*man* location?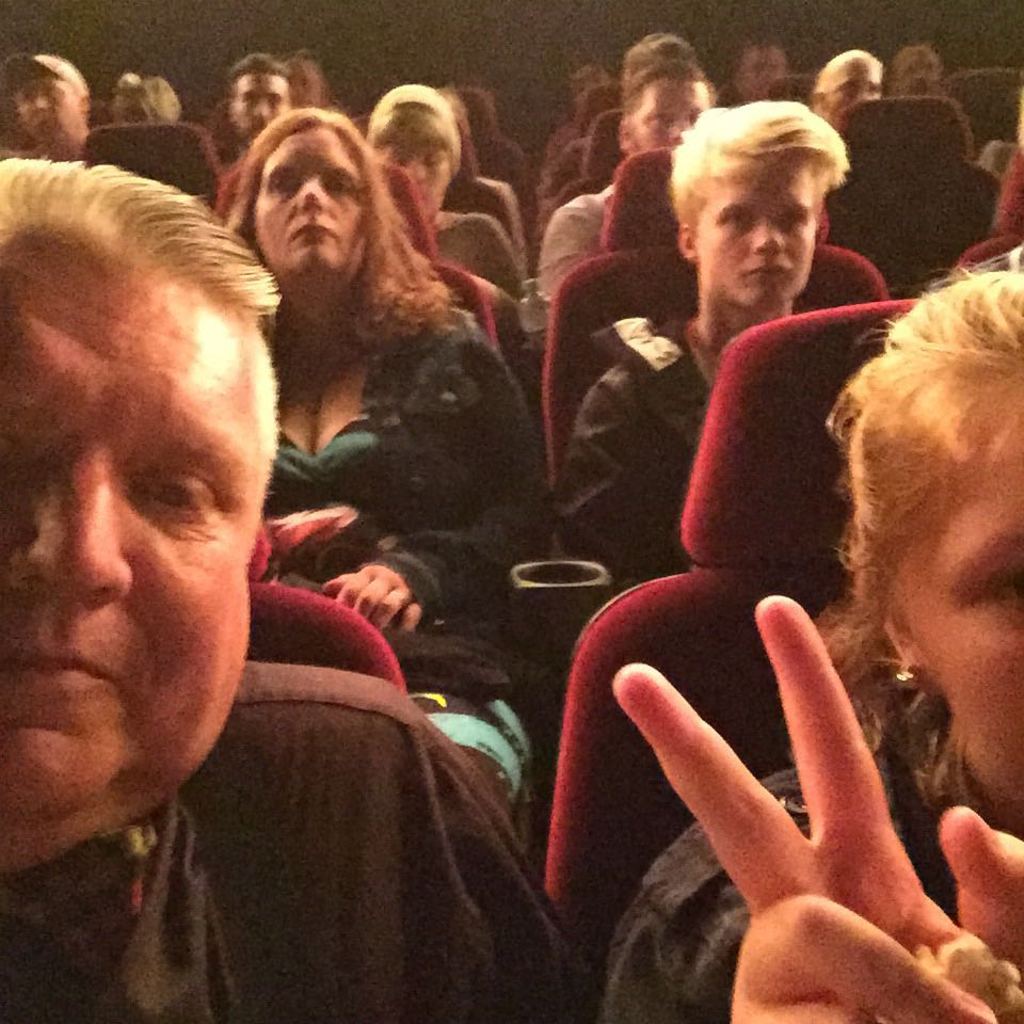
(x1=535, y1=53, x2=711, y2=306)
